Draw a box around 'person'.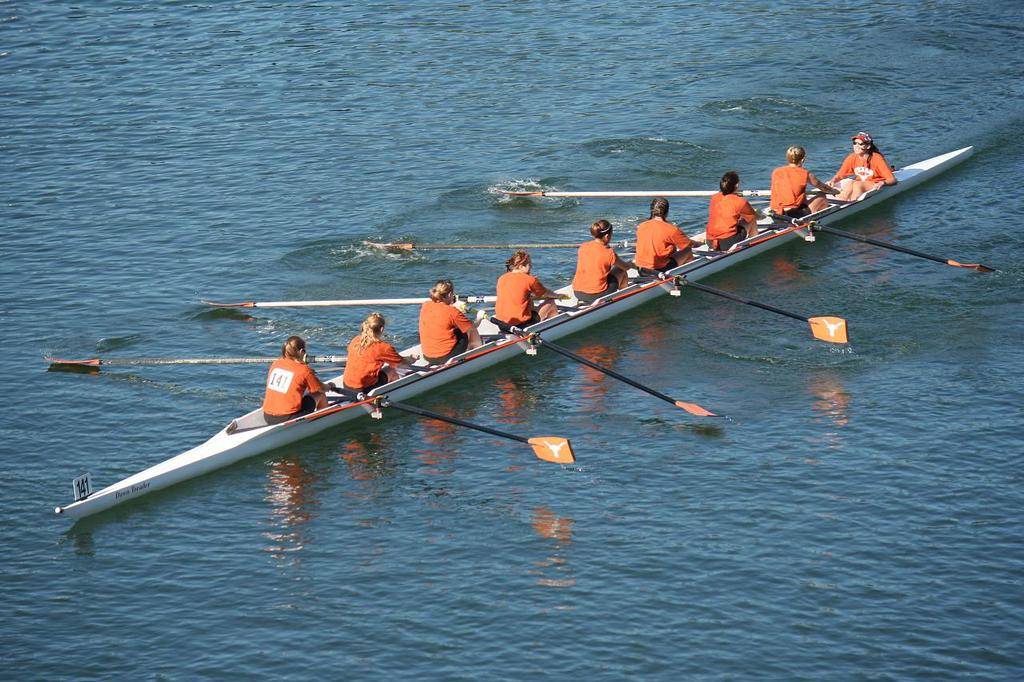
region(572, 217, 621, 307).
